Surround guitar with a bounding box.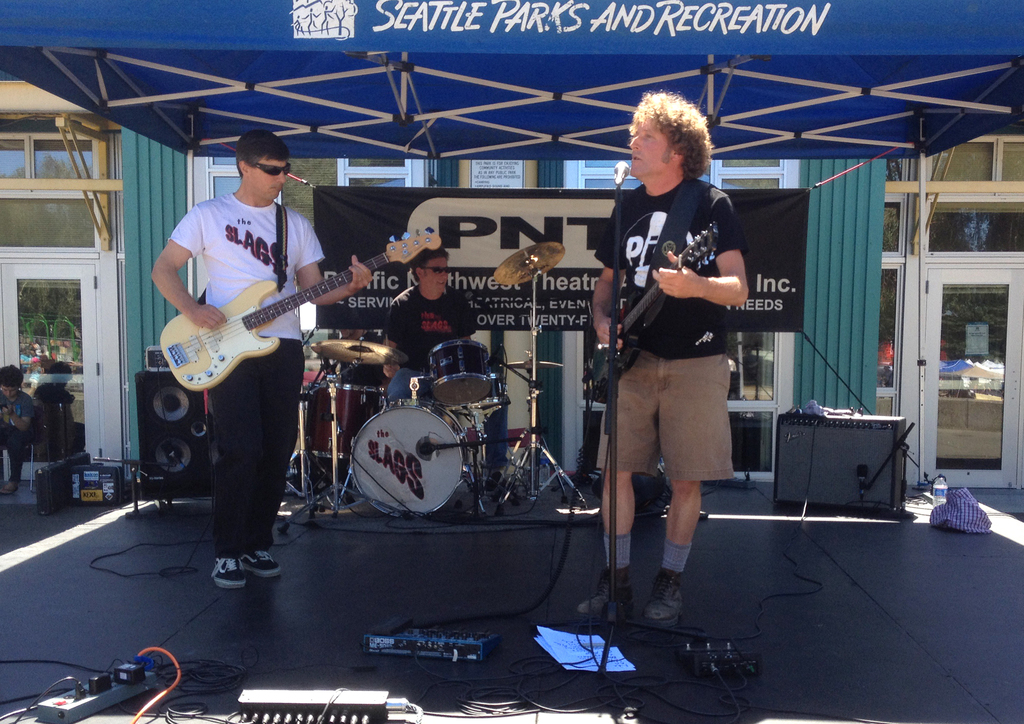
574, 216, 701, 390.
